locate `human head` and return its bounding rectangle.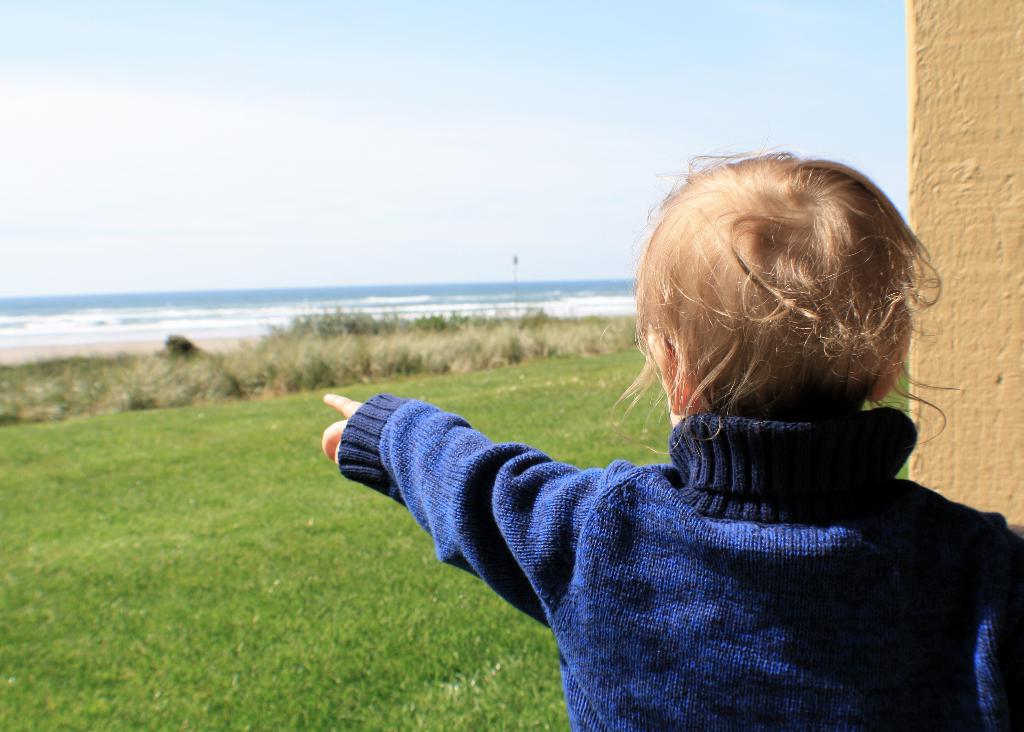
rect(641, 179, 934, 446).
